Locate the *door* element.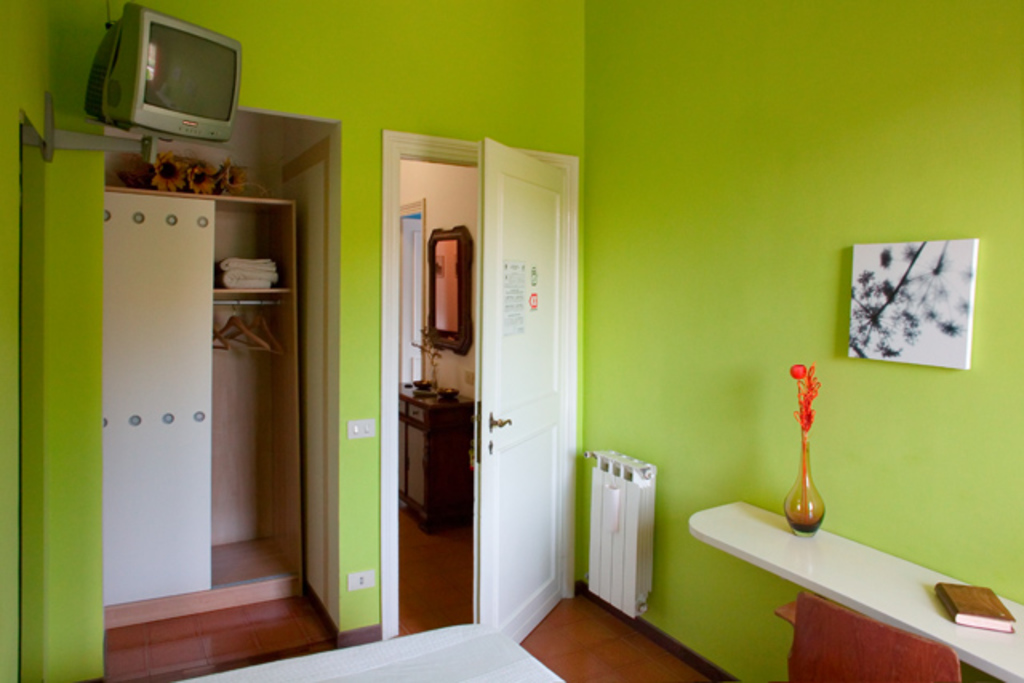
Element bbox: bbox=[379, 80, 570, 611].
